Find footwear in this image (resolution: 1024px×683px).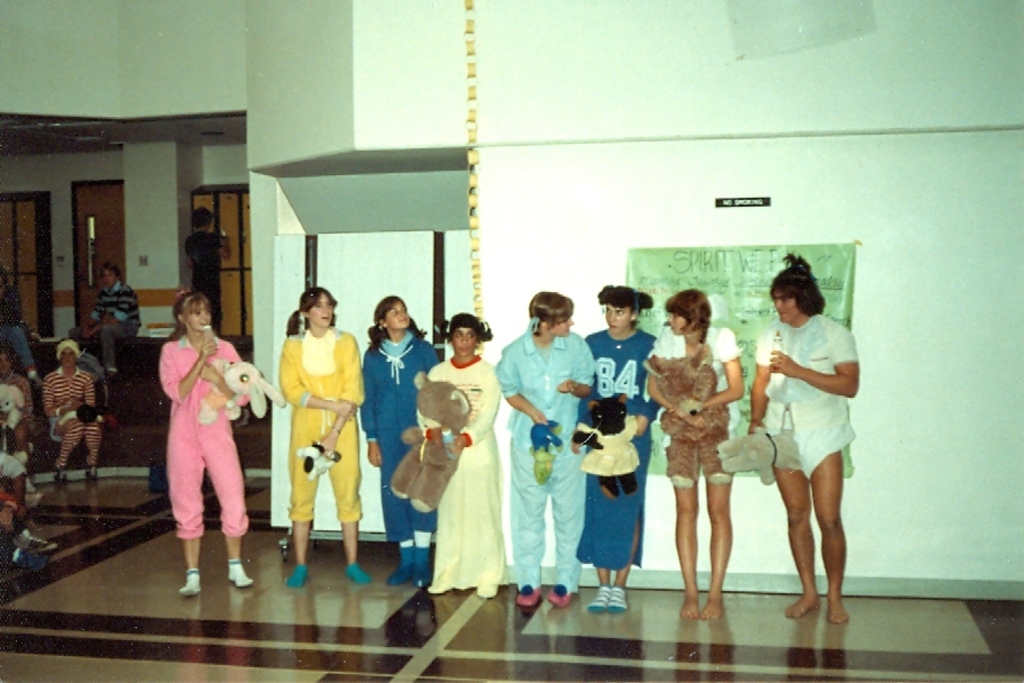
{"x1": 545, "y1": 585, "x2": 569, "y2": 604}.
